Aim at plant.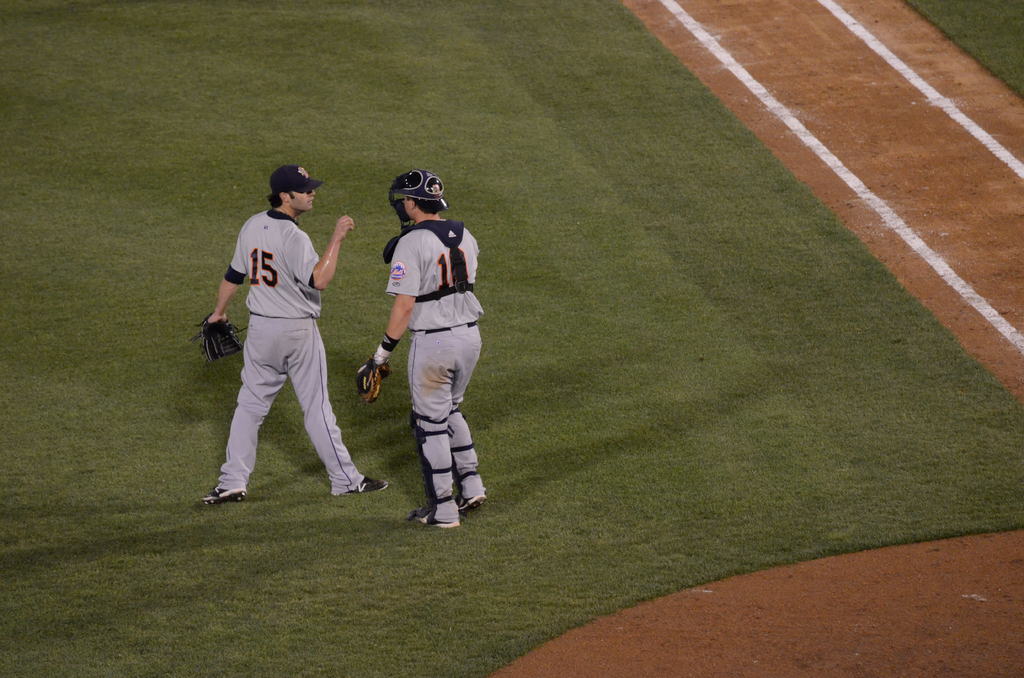
Aimed at (left=905, top=0, right=1023, bottom=92).
